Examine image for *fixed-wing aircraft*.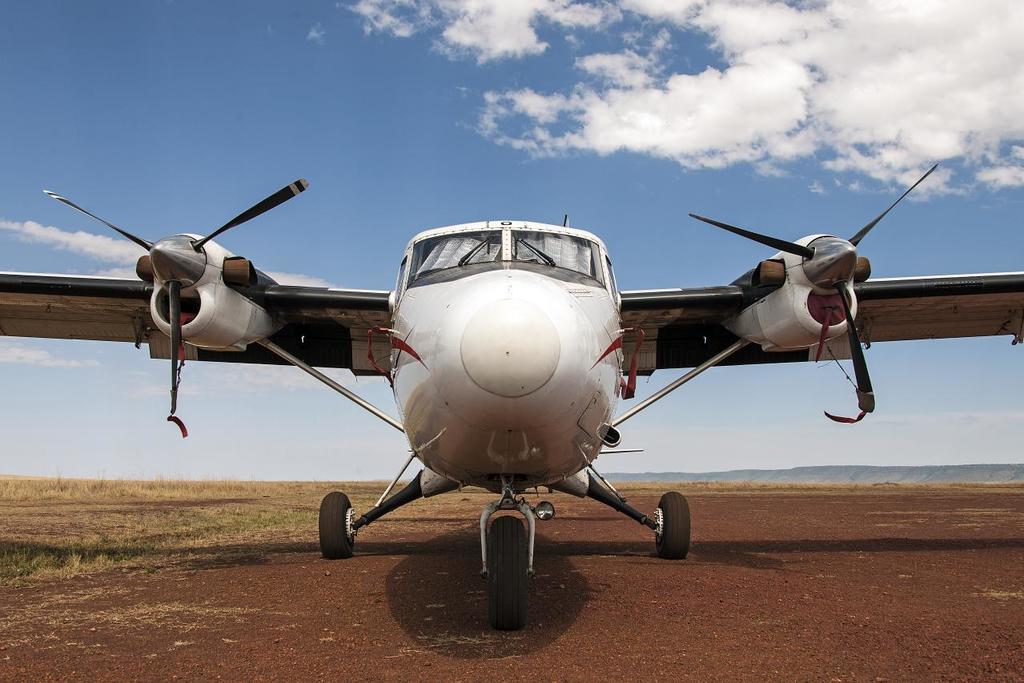
Examination result: rect(0, 159, 1023, 635).
